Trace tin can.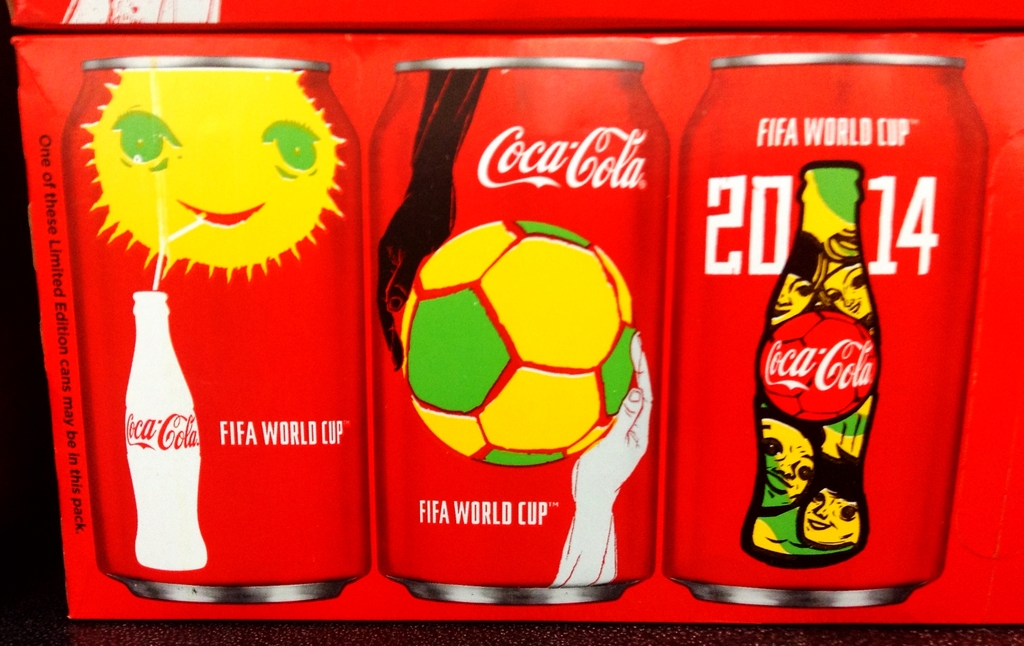
Traced to [x1=364, y1=60, x2=666, y2=615].
